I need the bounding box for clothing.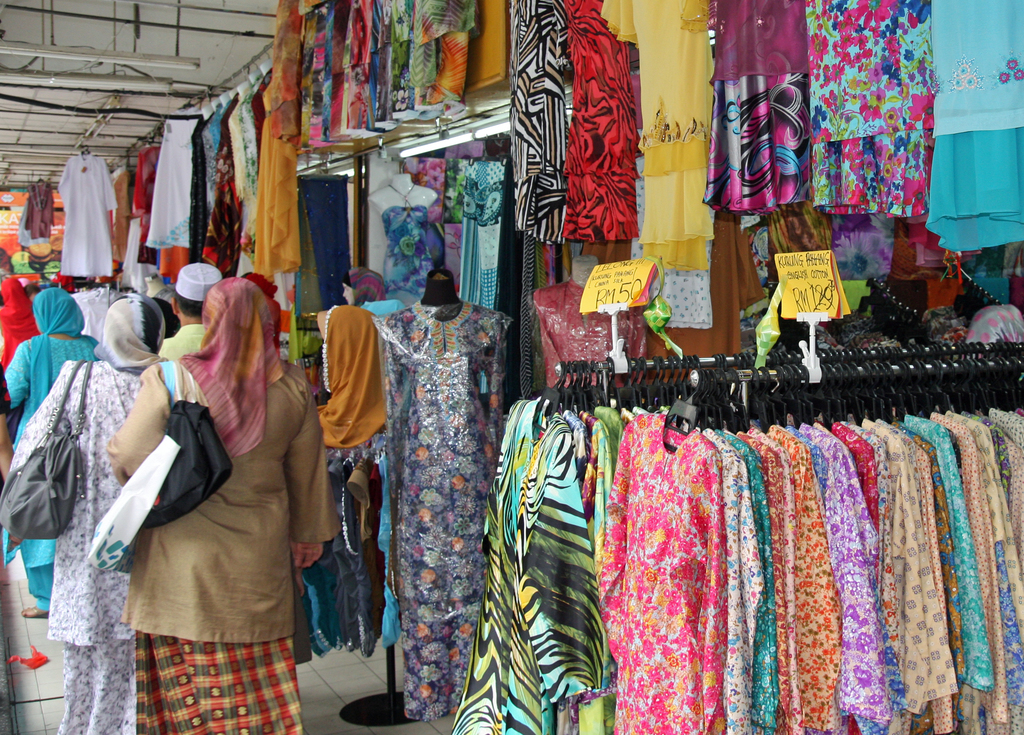
Here it is: (left=23, top=176, right=58, bottom=239).
